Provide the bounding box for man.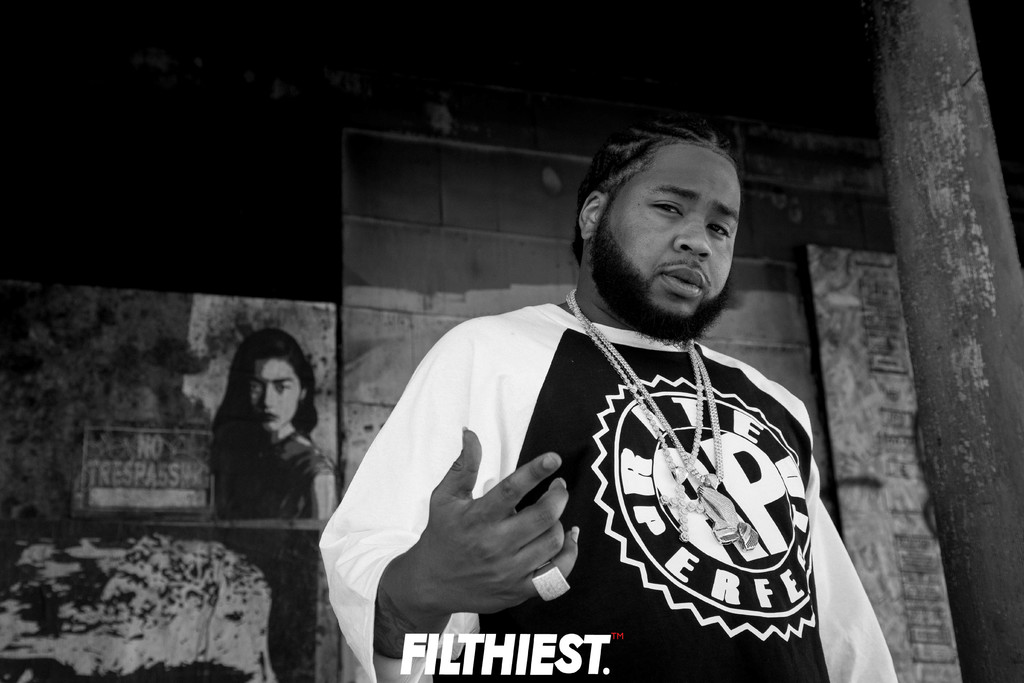
(348,138,858,667).
